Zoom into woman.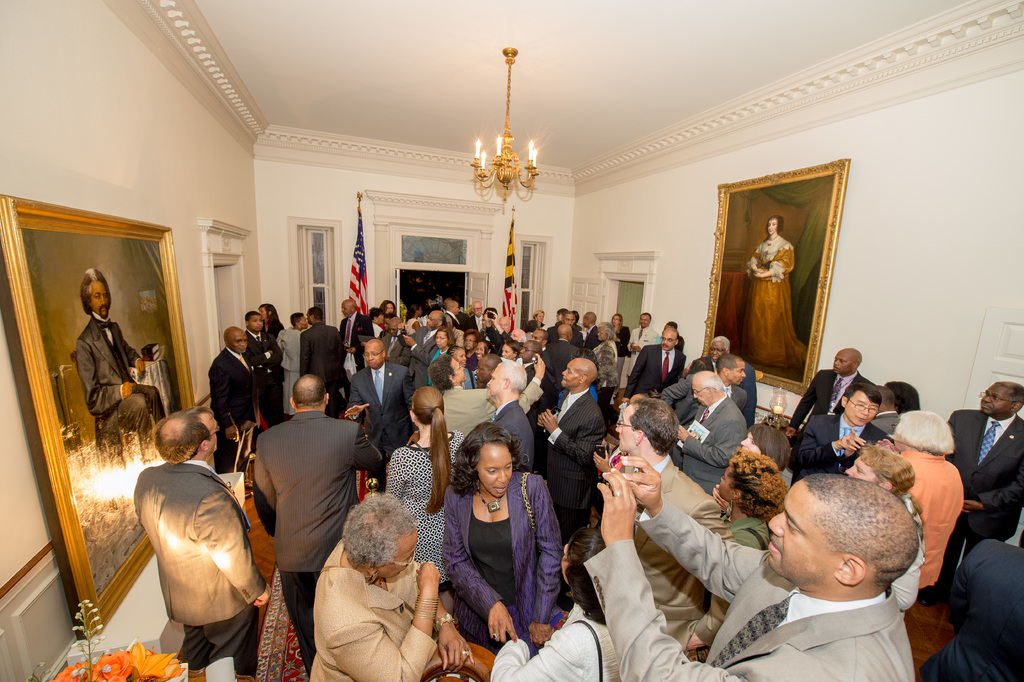
Zoom target: 609, 309, 632, 369.
